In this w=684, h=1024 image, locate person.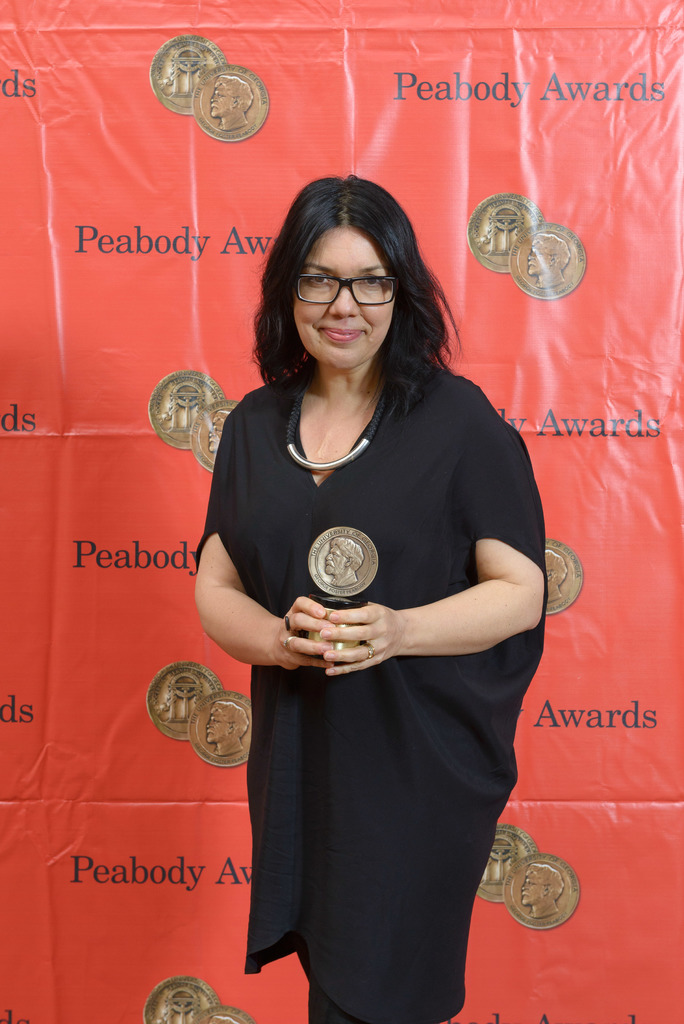
Bounding box: box(189, 151, 551, 1023).
